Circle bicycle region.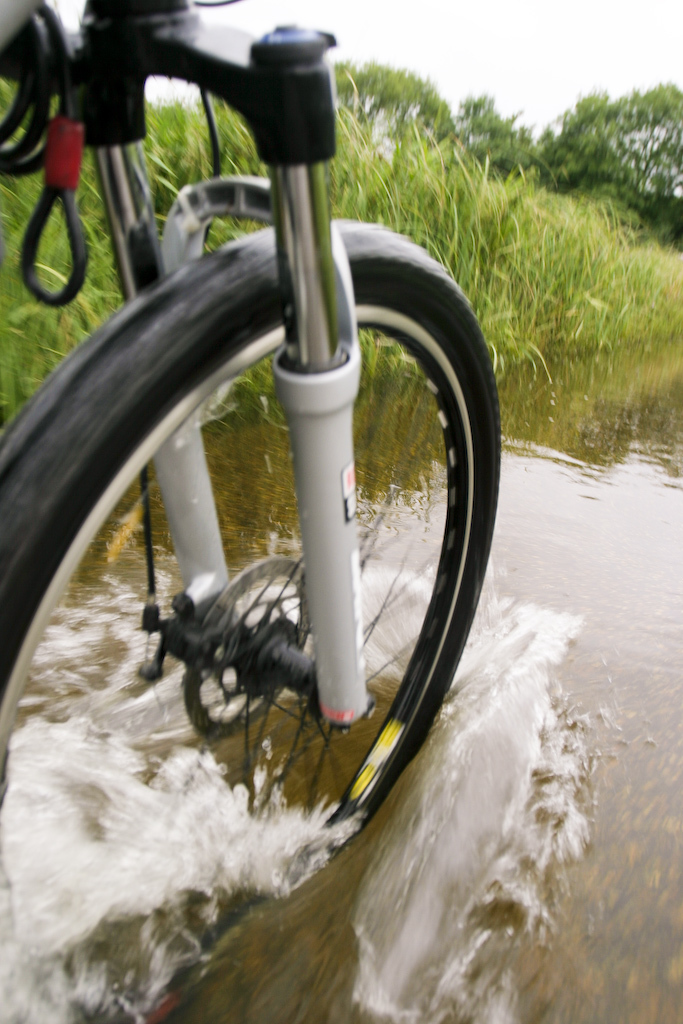
Region: <bbox>11, 0, 539, 902</bbox>.
